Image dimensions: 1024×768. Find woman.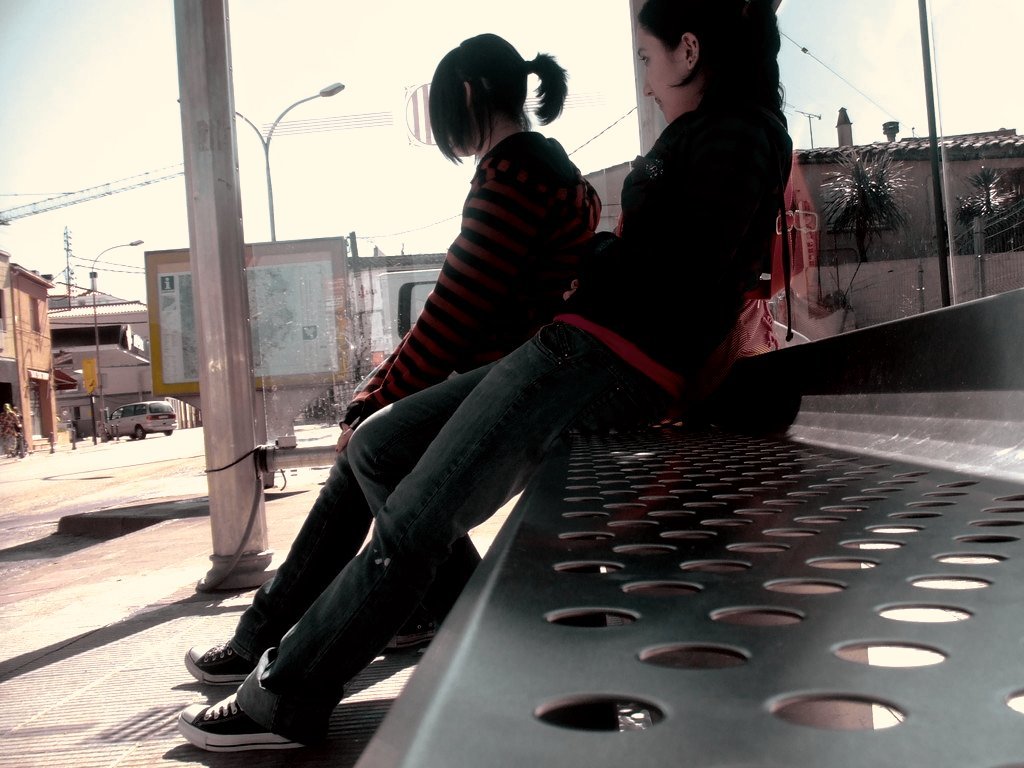
177:28:607:688.
